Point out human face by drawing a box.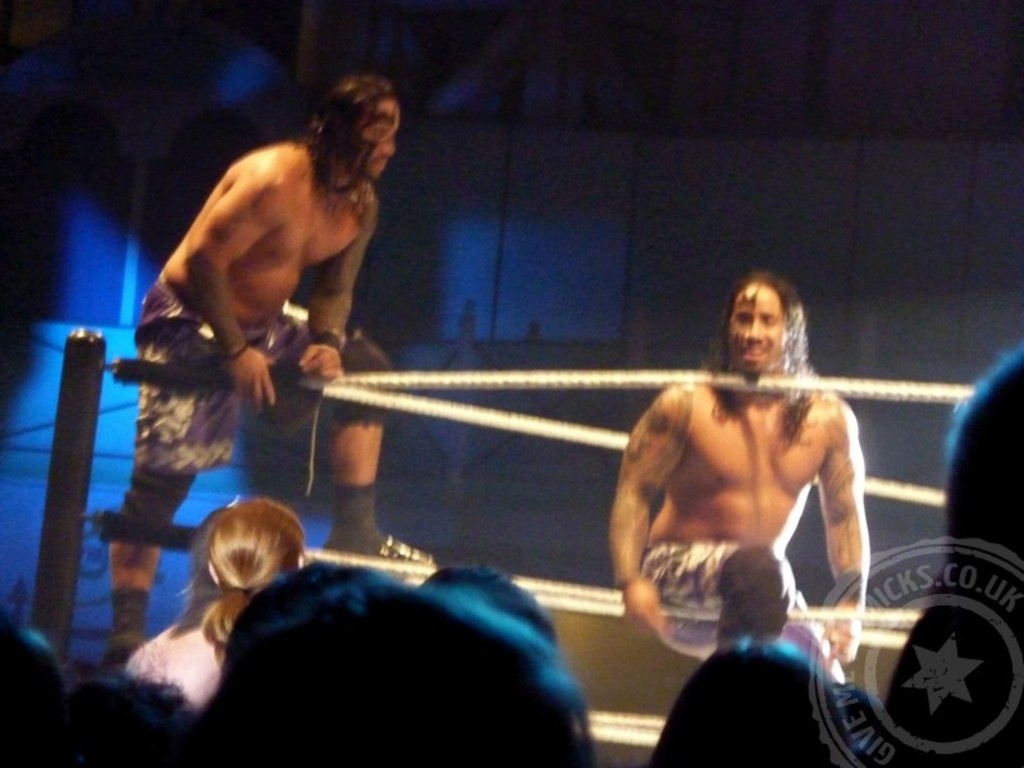
(x1=360, y1=97, x2=399, y2=175).
